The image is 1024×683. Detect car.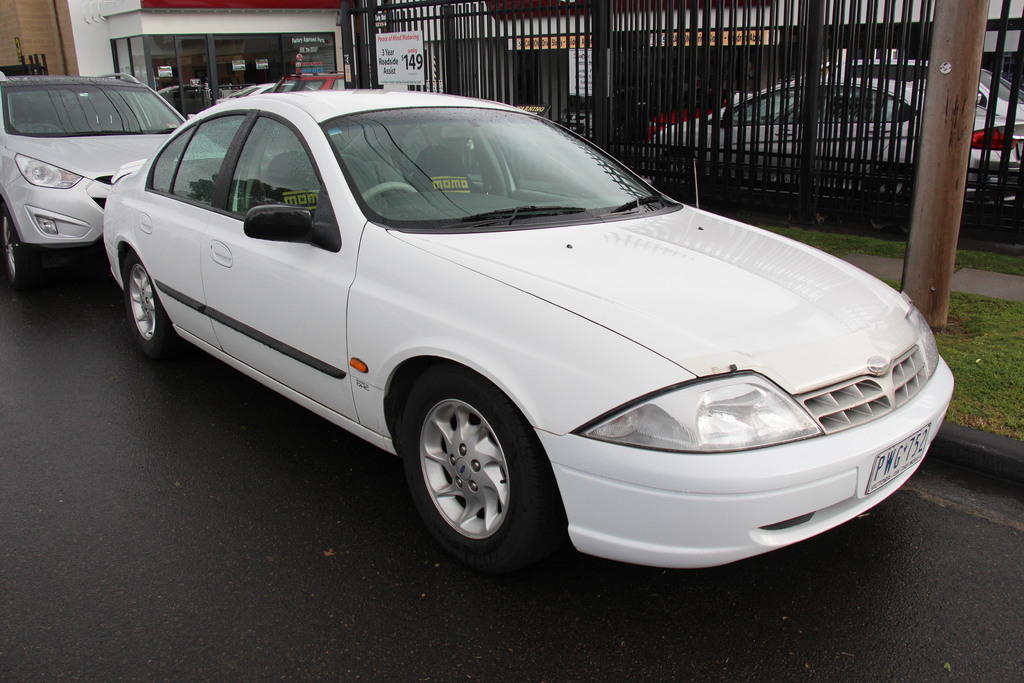
Detection: (left=640, top=75, right=1023, bottom=171).
